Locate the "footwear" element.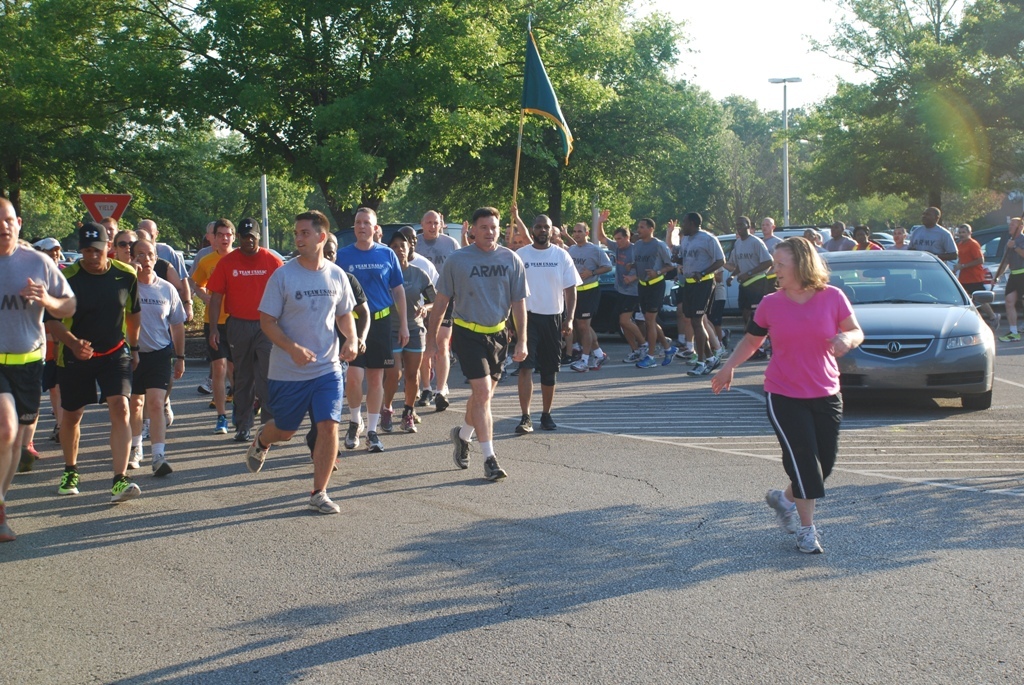
Element bbox: left=416, top=390, right=435, bottom=405.
